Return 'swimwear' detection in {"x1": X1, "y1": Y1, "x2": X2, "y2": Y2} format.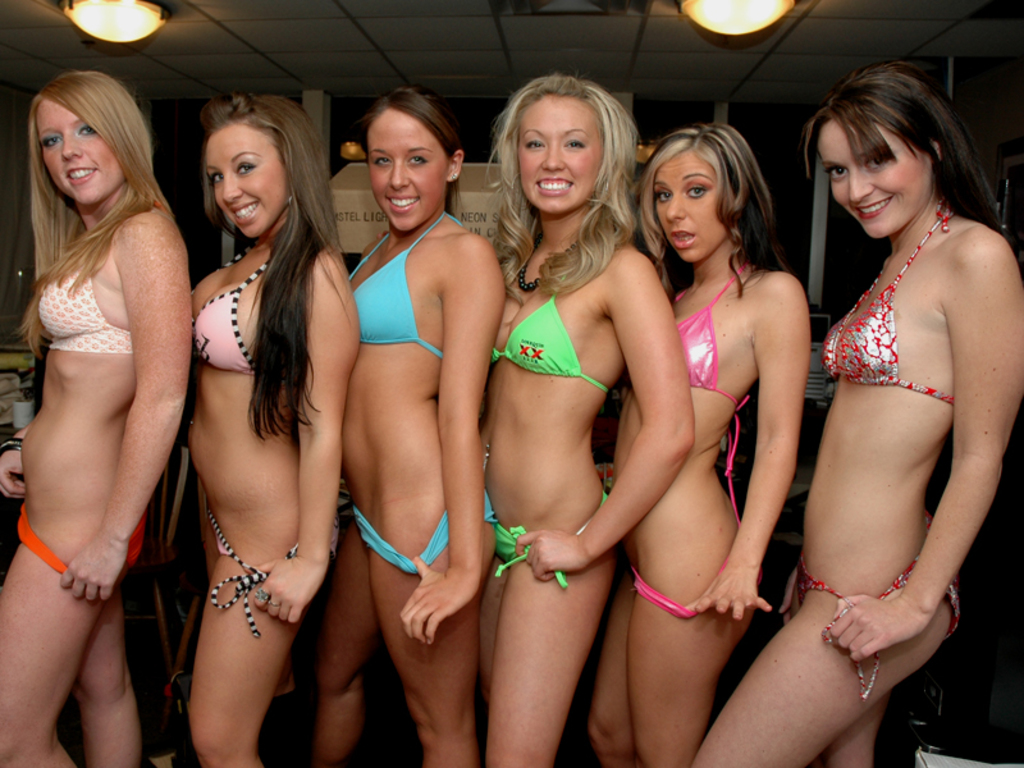
{"x1": 188, "y1": 236, "x2": 292, "y2": 376}.
